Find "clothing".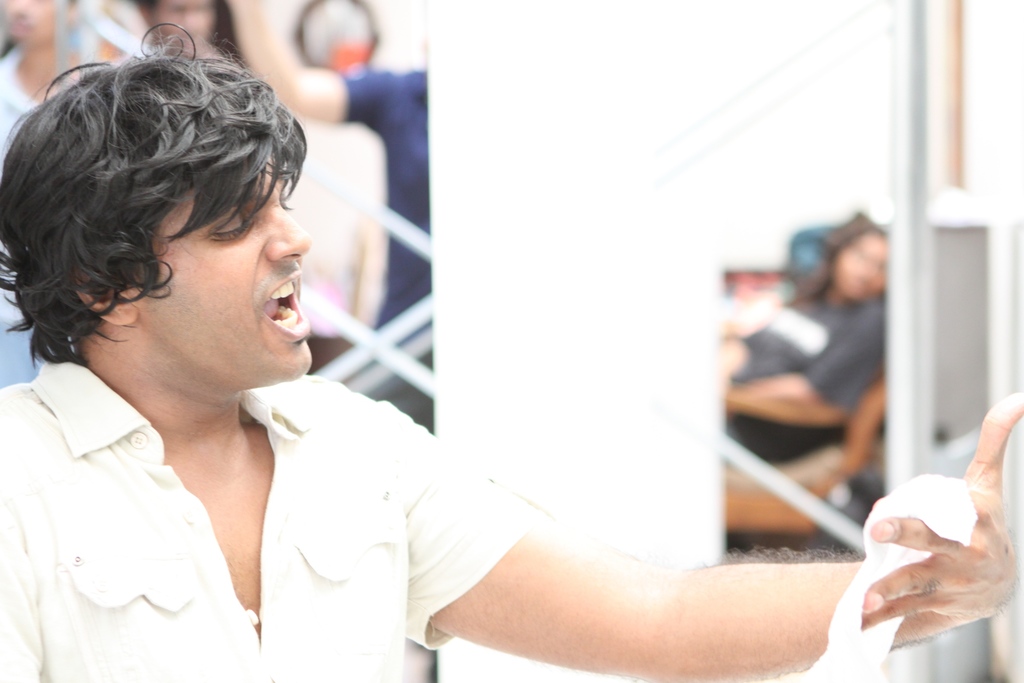
[343,64,429,339].
